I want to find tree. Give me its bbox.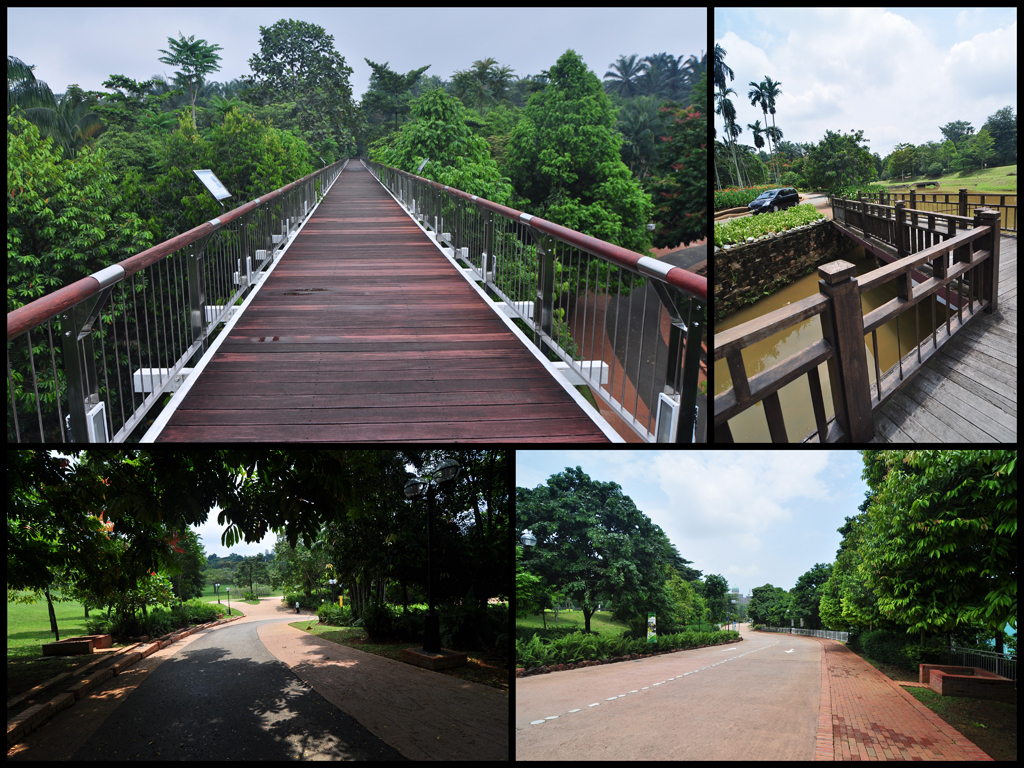
Rect(380, 73, 454, 162).
